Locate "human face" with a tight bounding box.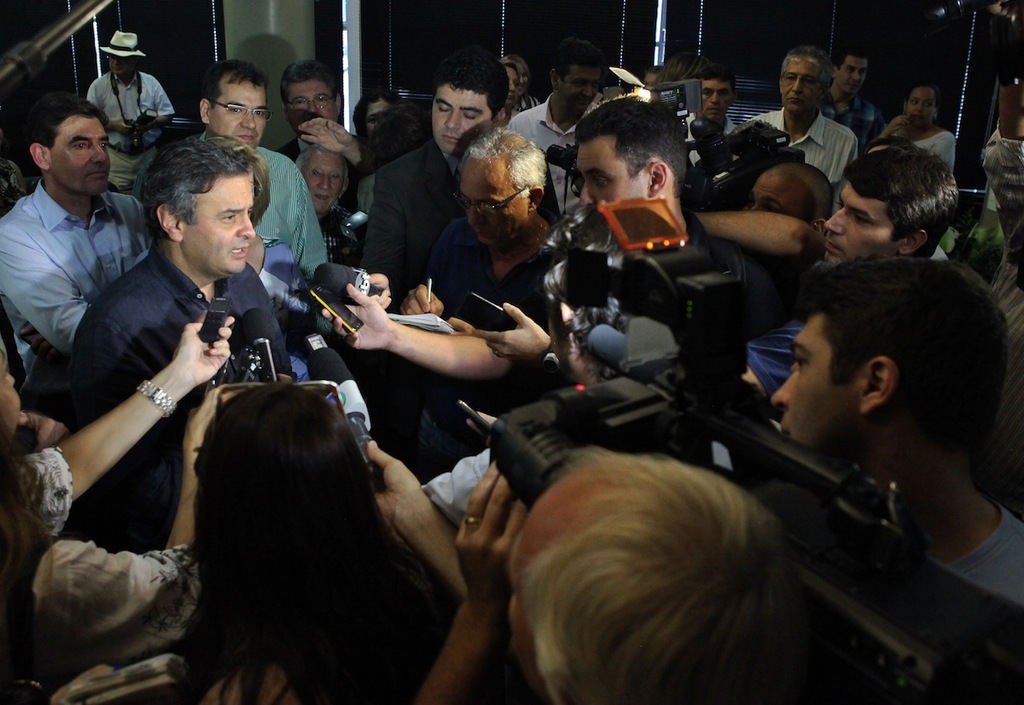
box=[573, 135, 649, 229].
